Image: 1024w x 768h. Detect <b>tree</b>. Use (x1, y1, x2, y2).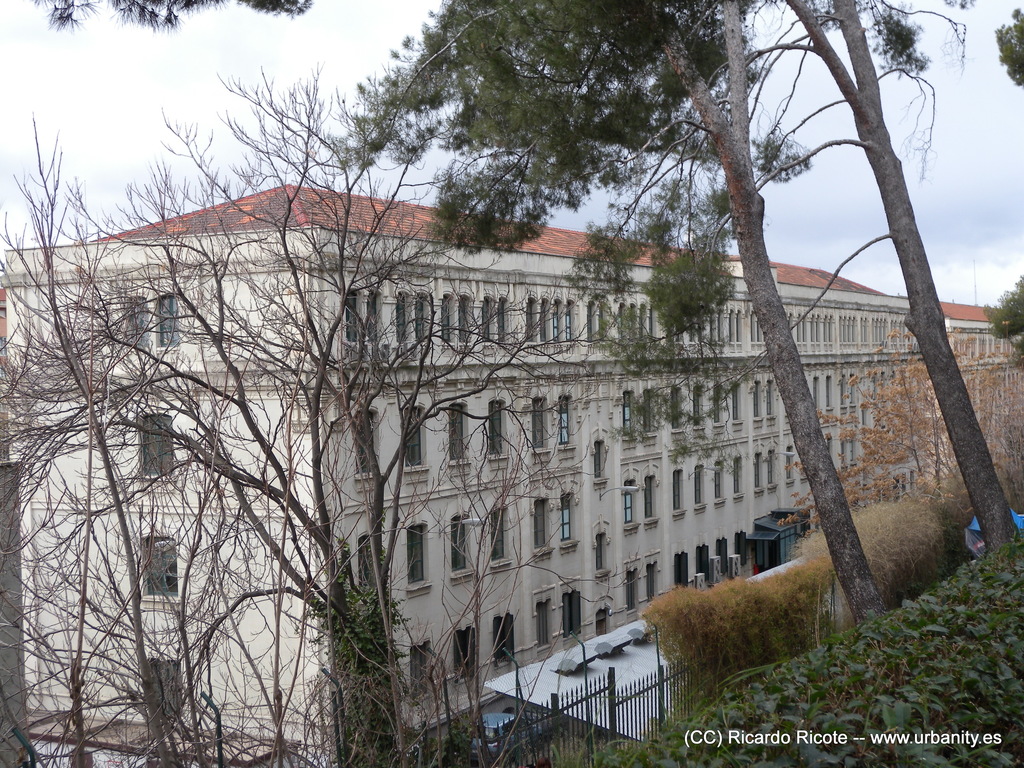
(980, 276, 1023, 360).
